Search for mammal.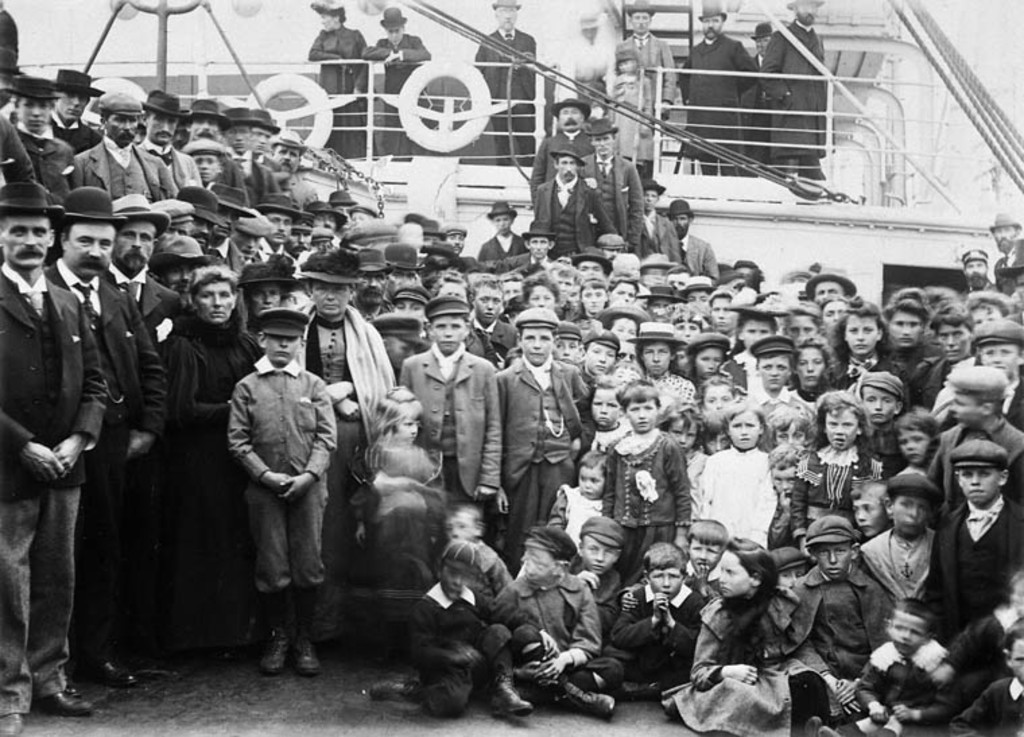
Found at 614,1,686,113.
